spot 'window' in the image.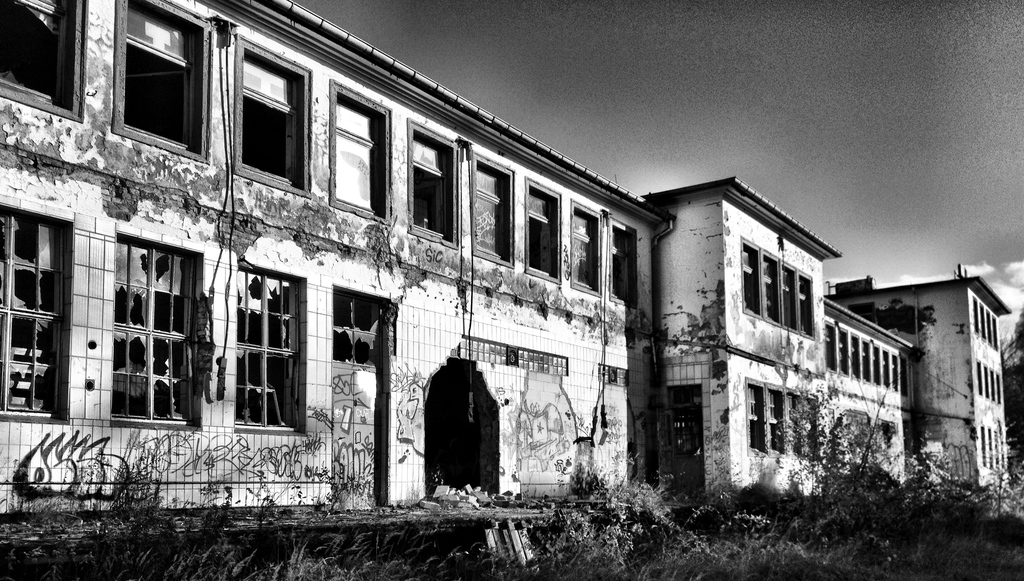
'window' found at [x1=461, y1=332, x2=568, y2=375].
